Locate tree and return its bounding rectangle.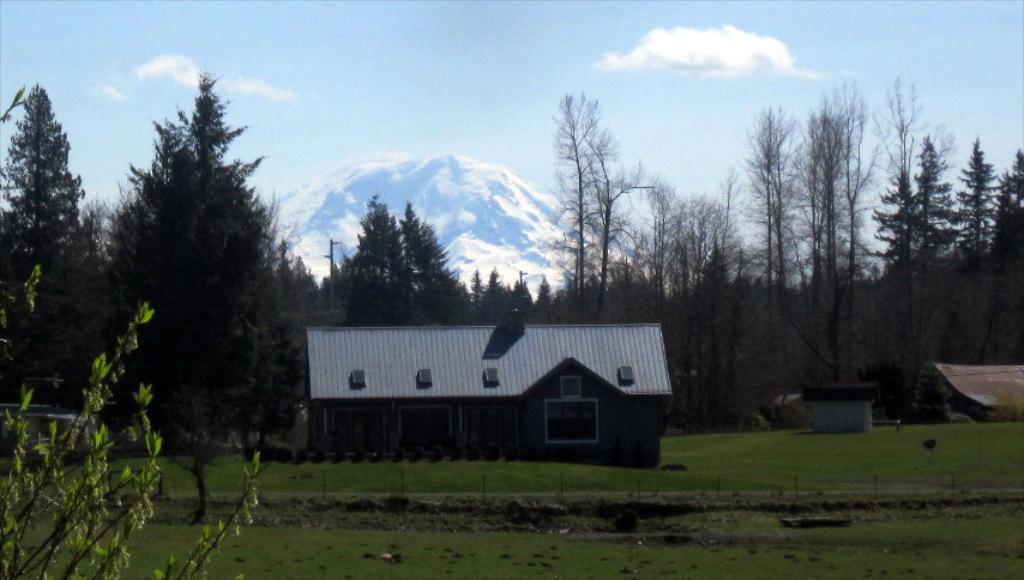
(x1=908, y1=129, x2=959, y2=290).
